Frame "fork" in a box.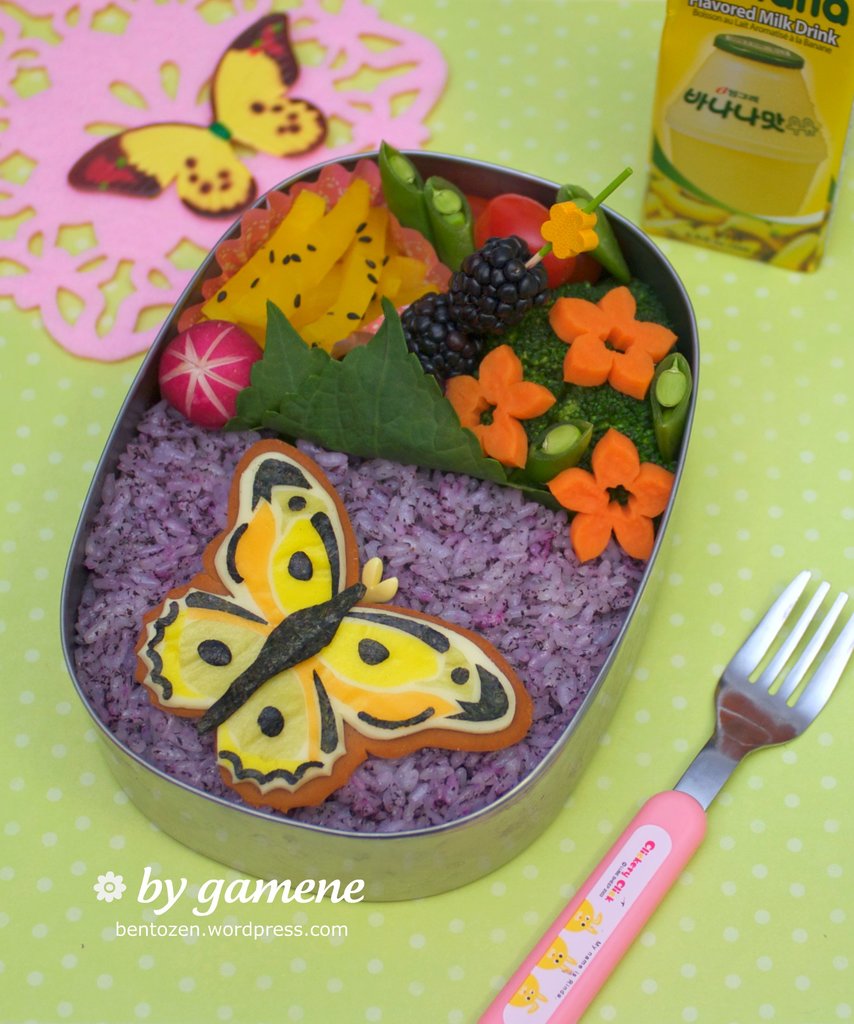
[516, 612, 837, 1014].
